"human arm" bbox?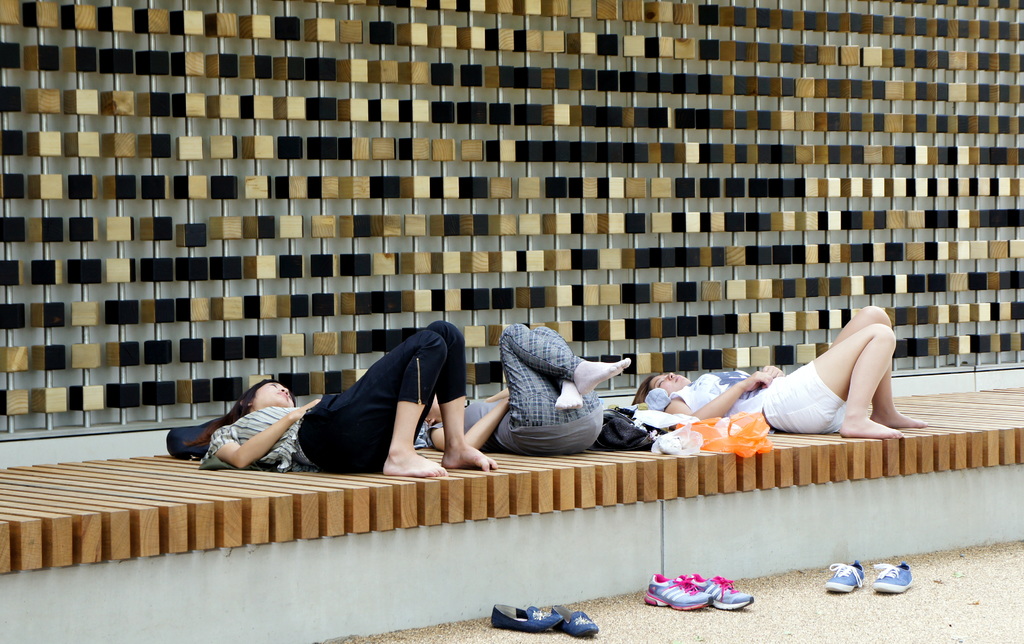
bbox=[425, 397, 515, 453]
